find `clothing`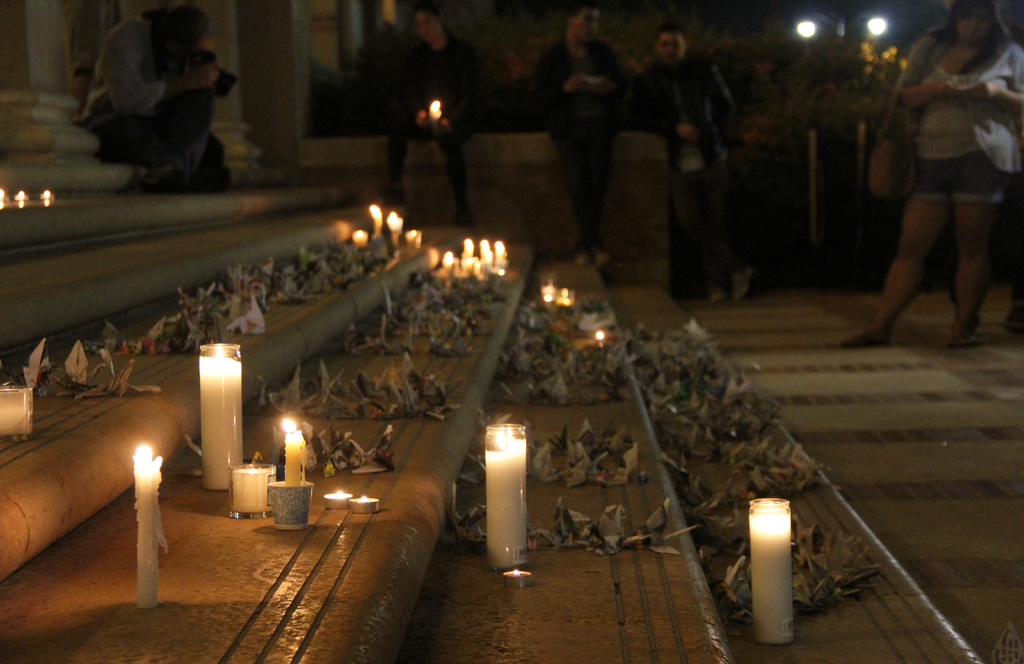
(x1=387, y1=19, x2=477, y2=207)
